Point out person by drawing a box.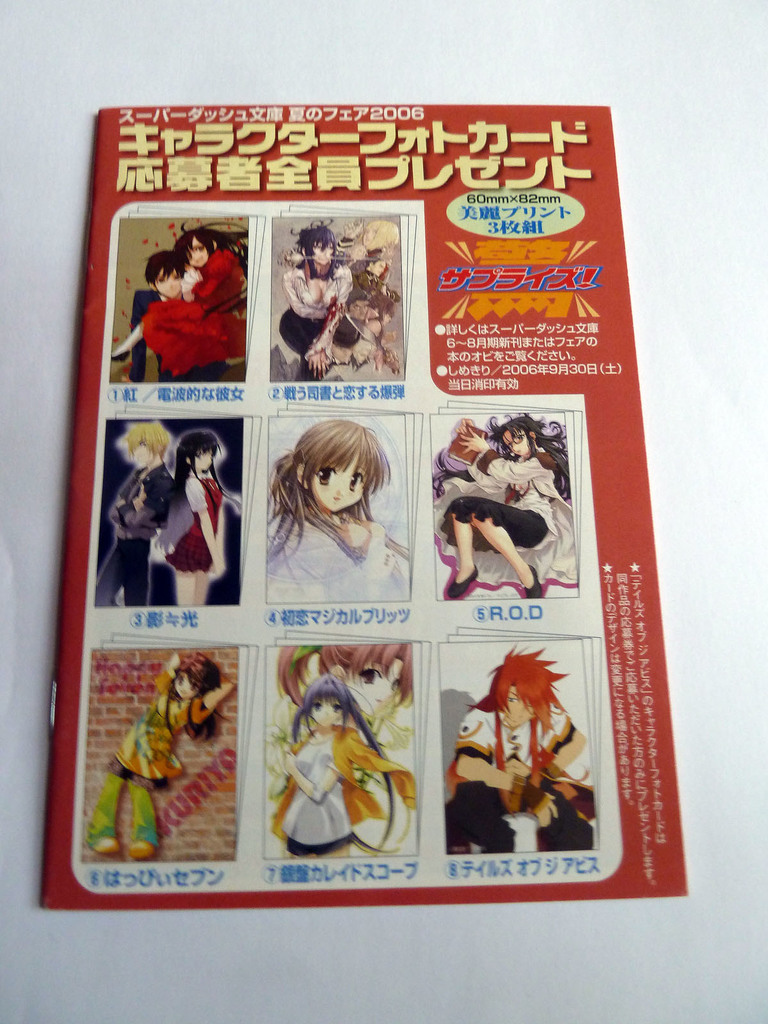
box(170, 422, 229, 612).
